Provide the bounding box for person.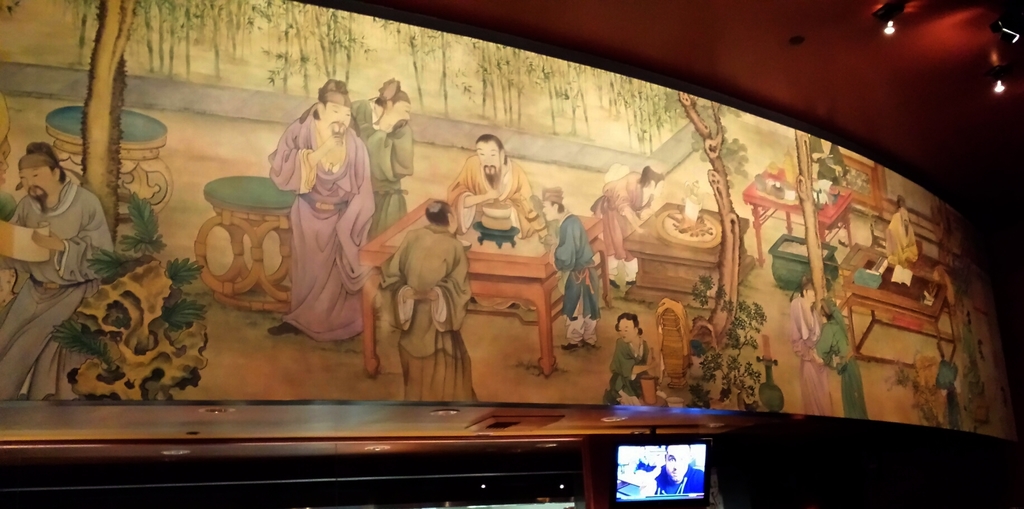
box(618, 304, 657, 409).
